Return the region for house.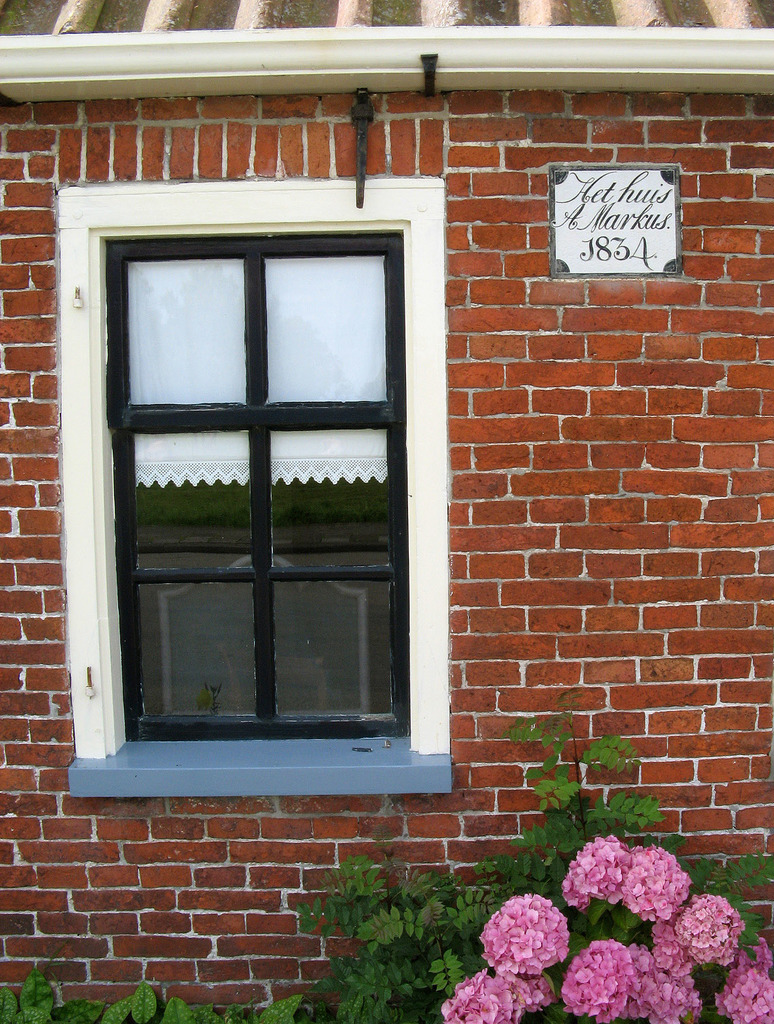
BBox(0, 0, 773, 1023).
